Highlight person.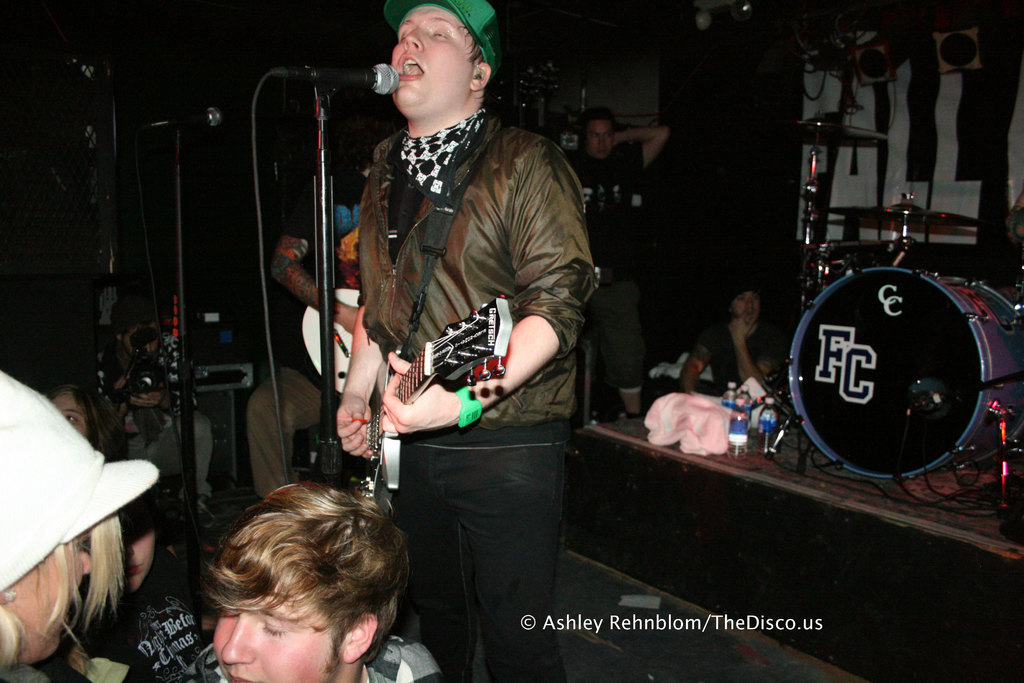
Highlighted region: box=[212, 479, 440, 682].
